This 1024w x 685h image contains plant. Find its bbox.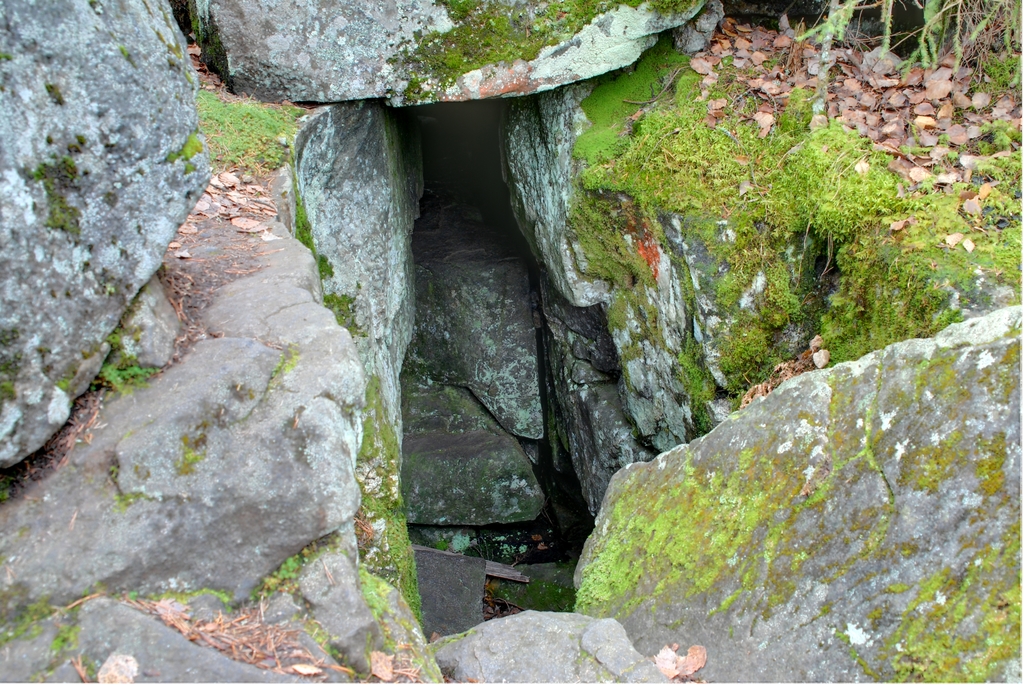
(x1=381, y1=626, x2=476, y2=684).
